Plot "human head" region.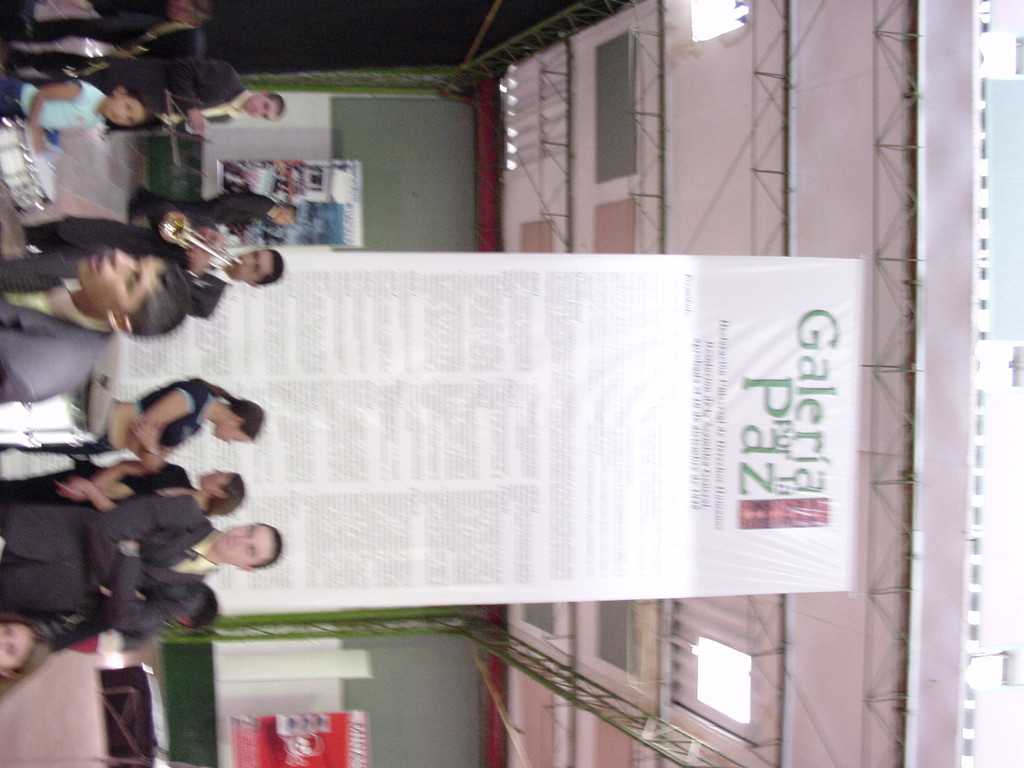
Plotted at <region>0, 618, 55, 678</region>.
